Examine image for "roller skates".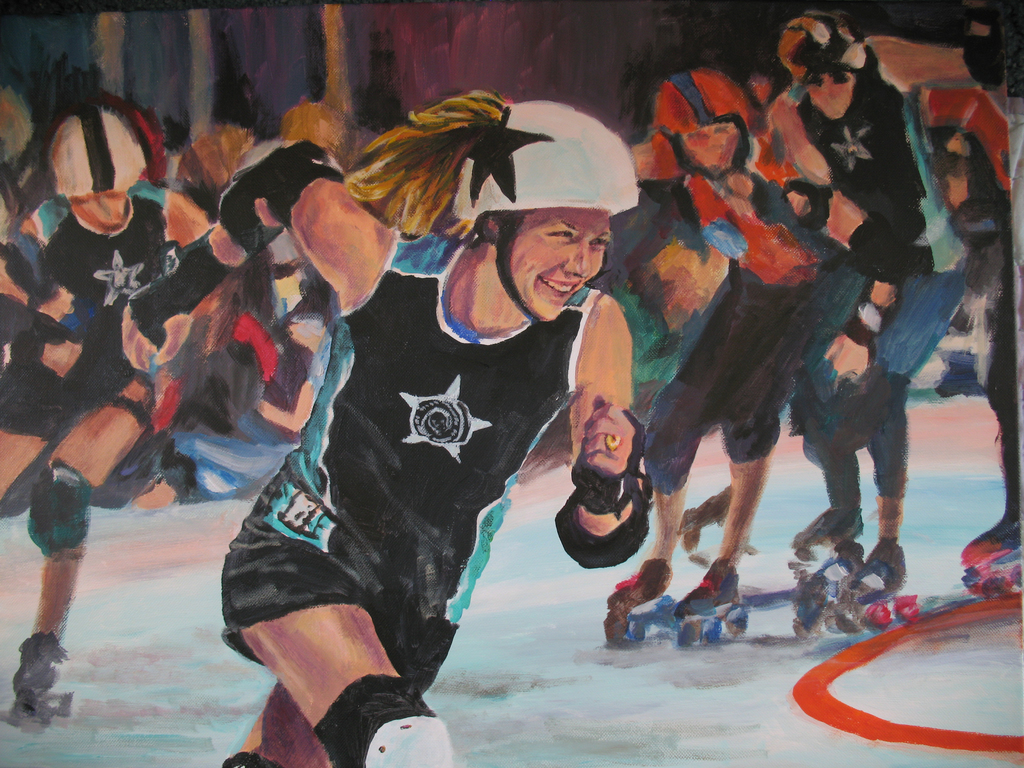
Examination result: bbox(791, 515, 867, 575).
